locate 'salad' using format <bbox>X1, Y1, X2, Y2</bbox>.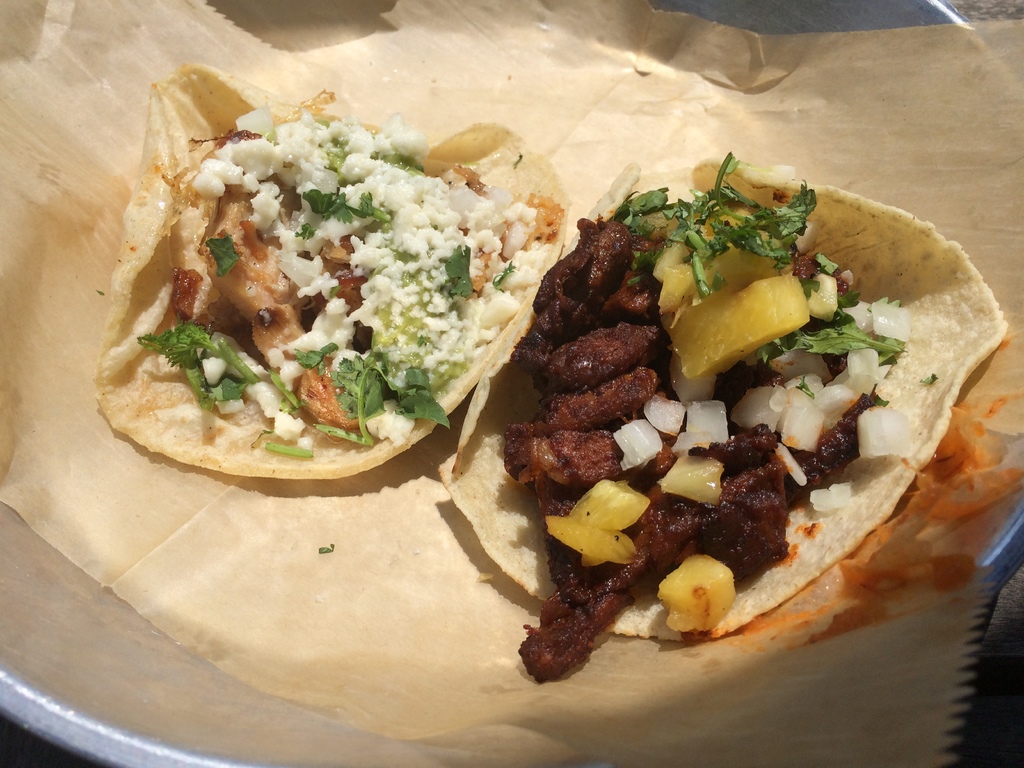
<bbox>123, 88, 579, 467</bbox>.
